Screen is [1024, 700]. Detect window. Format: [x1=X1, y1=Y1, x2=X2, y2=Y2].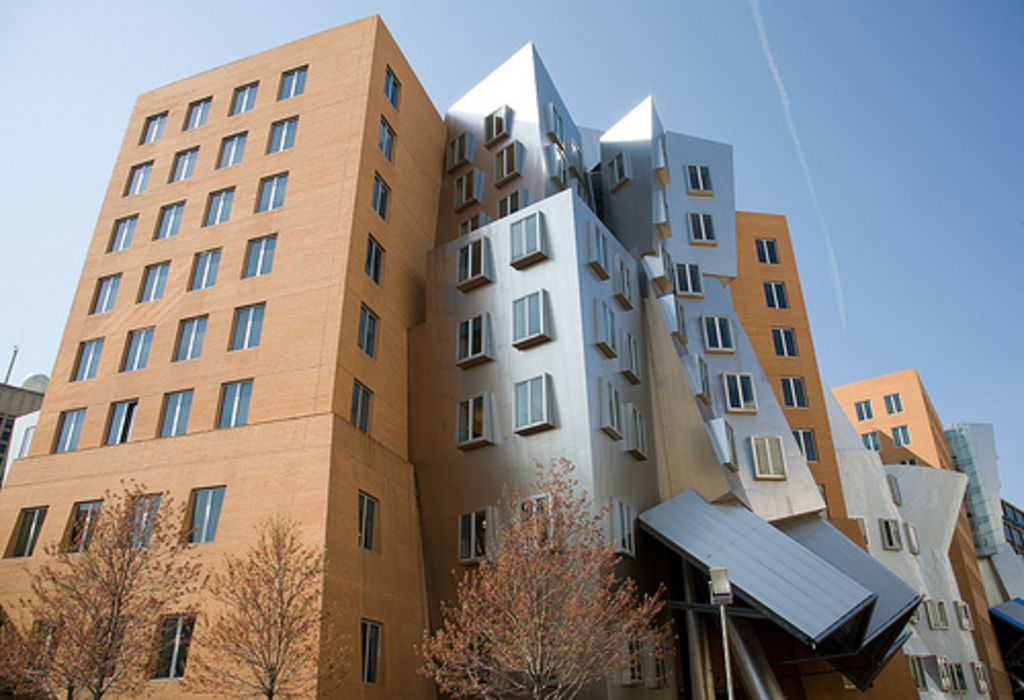
[x1=907, y1=653, x2=932, y2=692].
